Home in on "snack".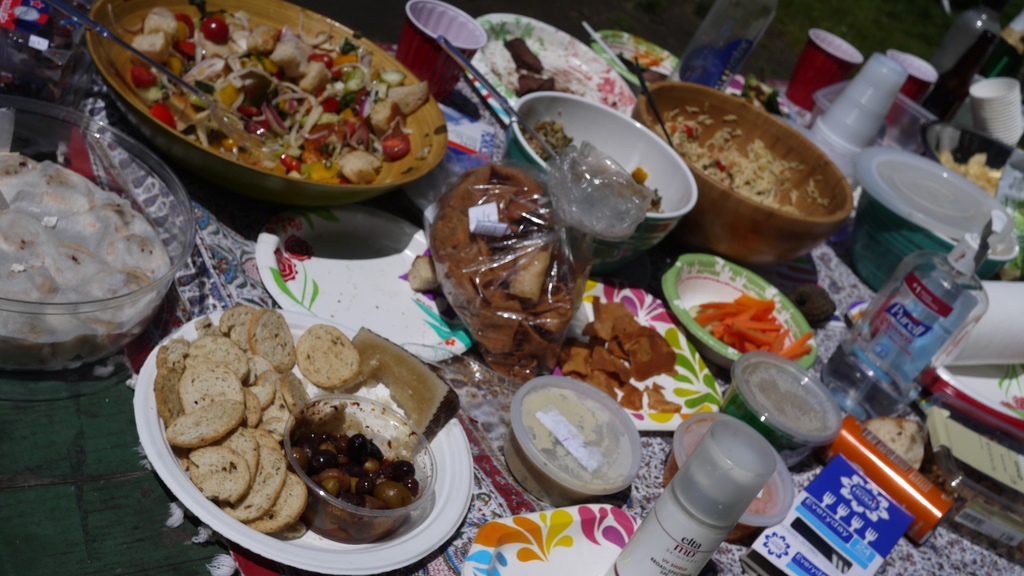
Homed in at [x1=497, y1=385, x2=641, y2=502].
